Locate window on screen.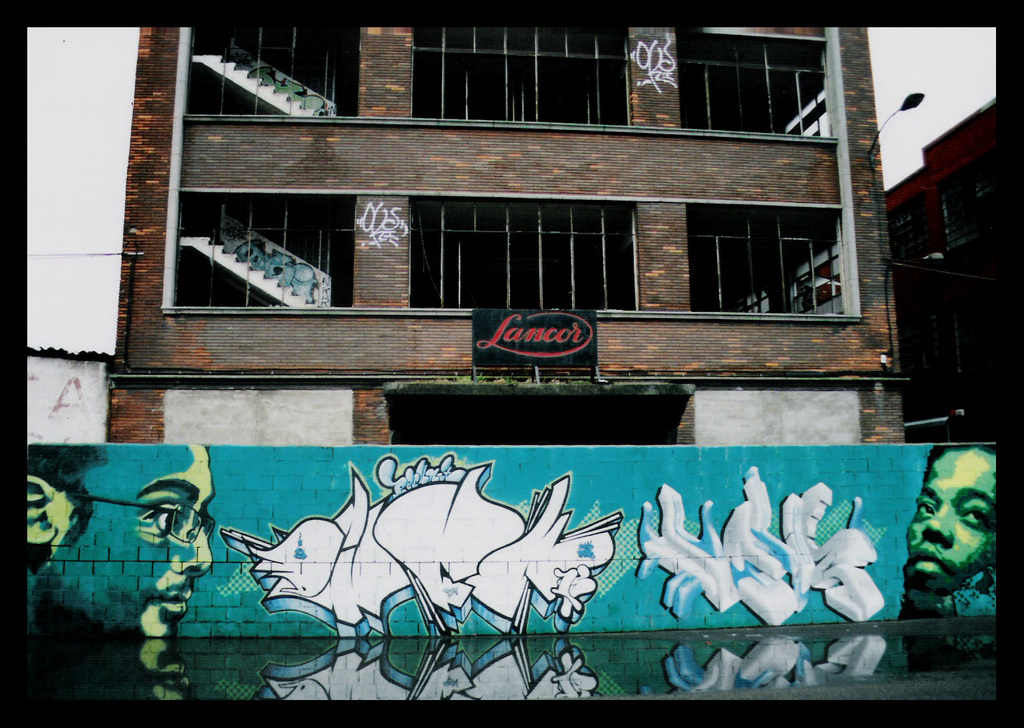
On screen at {"x1": 408, "y1": 26, "x2": 633, "y2": 127}.
